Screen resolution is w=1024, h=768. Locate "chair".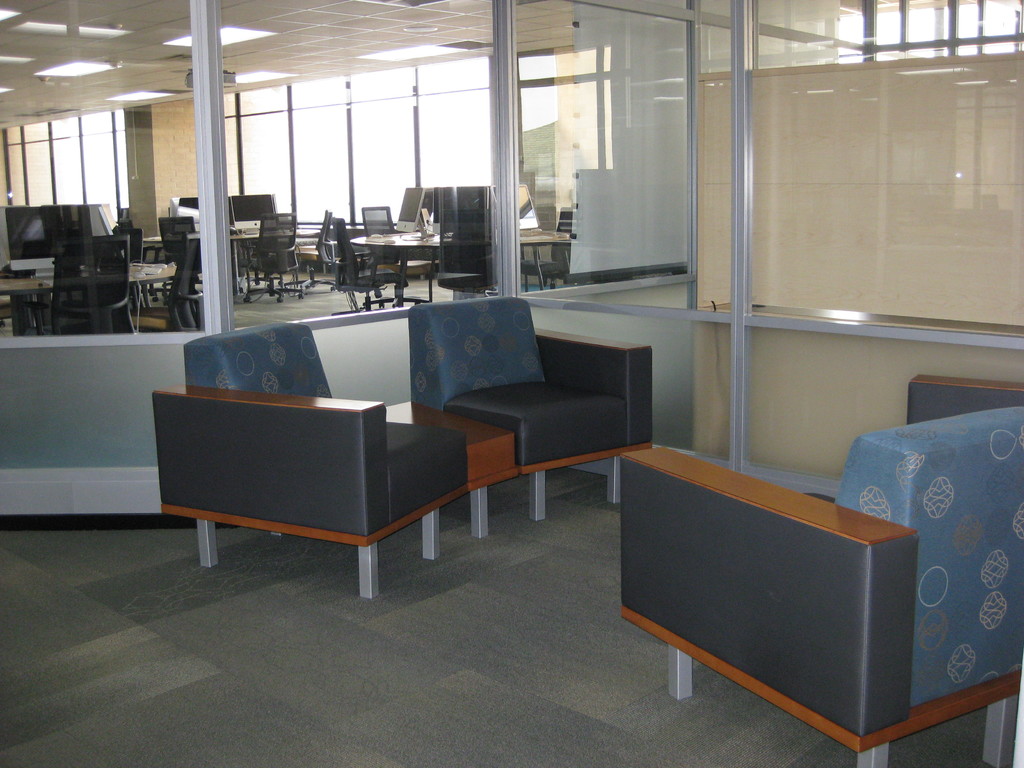
box(123, 230, 205, 337).
